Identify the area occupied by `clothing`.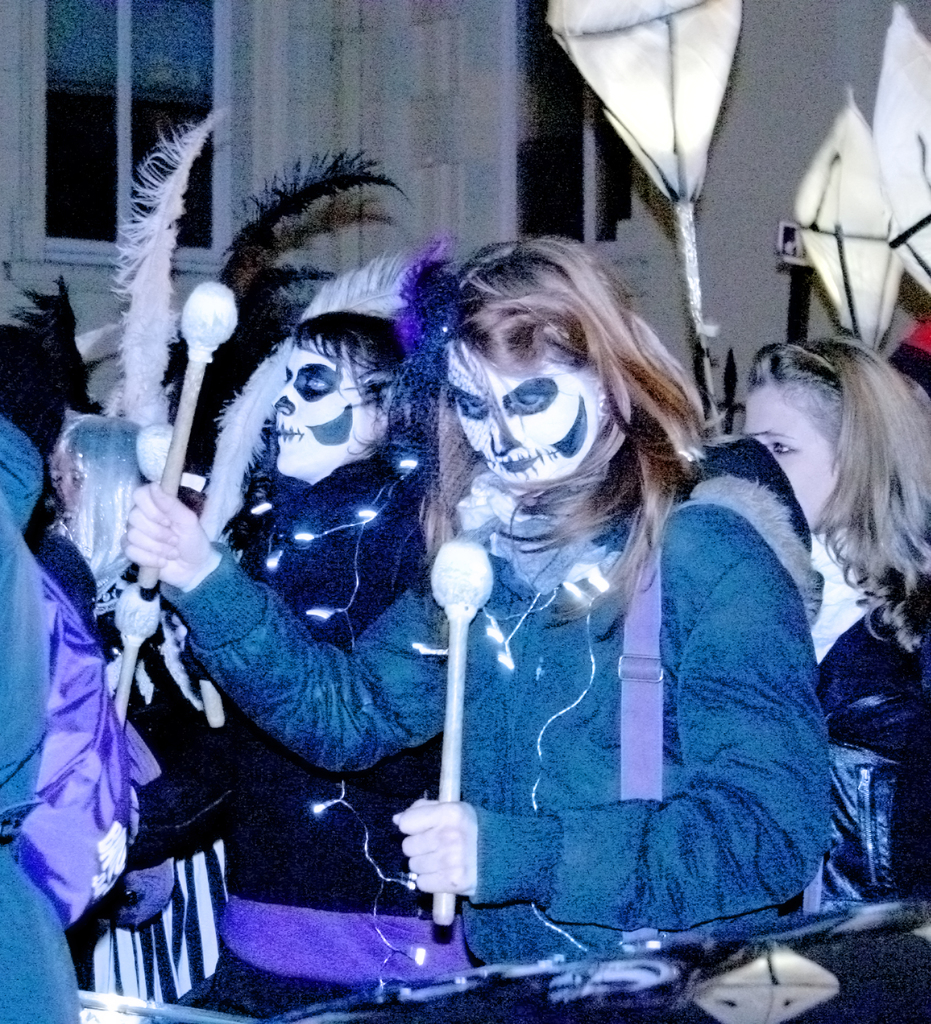
Area: box(796, 501, 930, 1023).
